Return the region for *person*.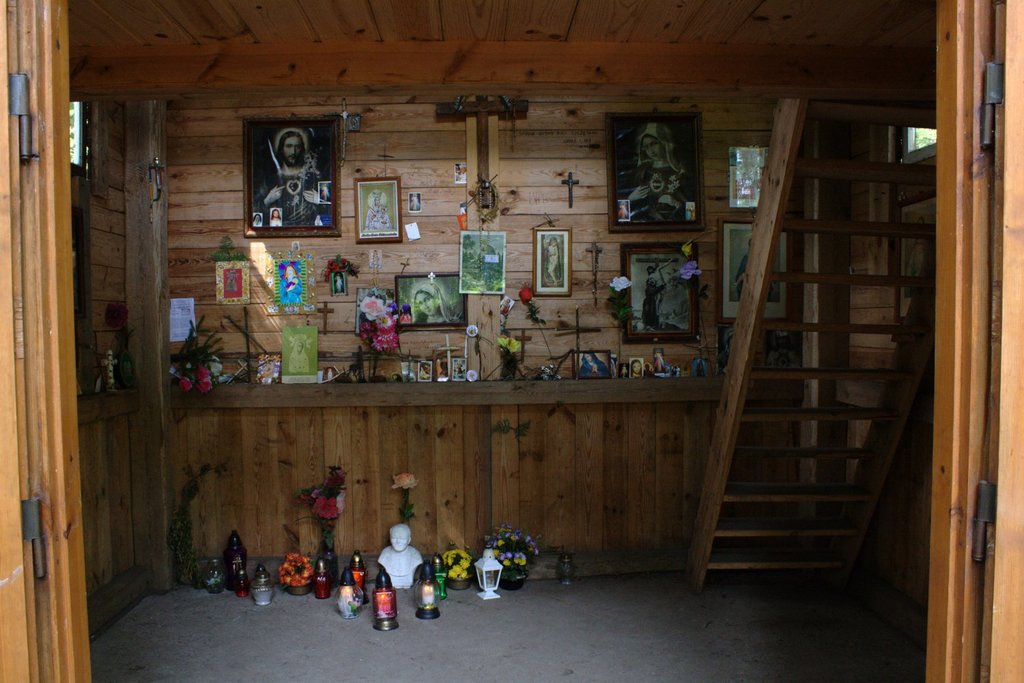
[left=619, top=123, right=699, bottom=217].
